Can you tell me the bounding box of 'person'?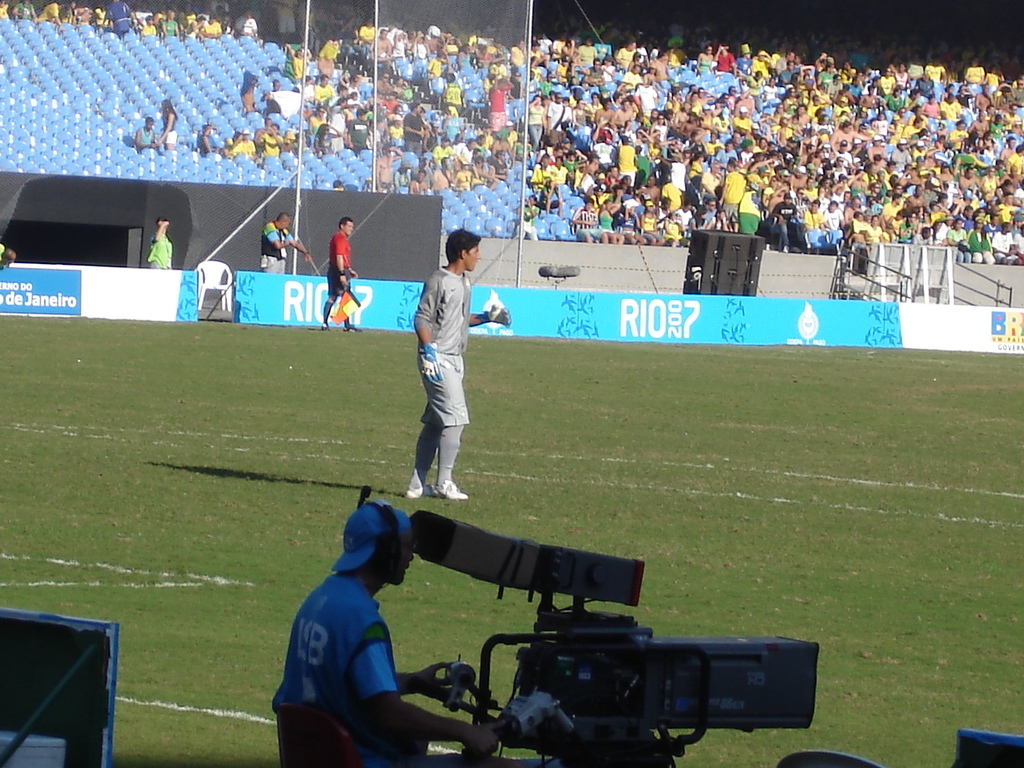
<region>245, 2, 1023, 262</region>.
